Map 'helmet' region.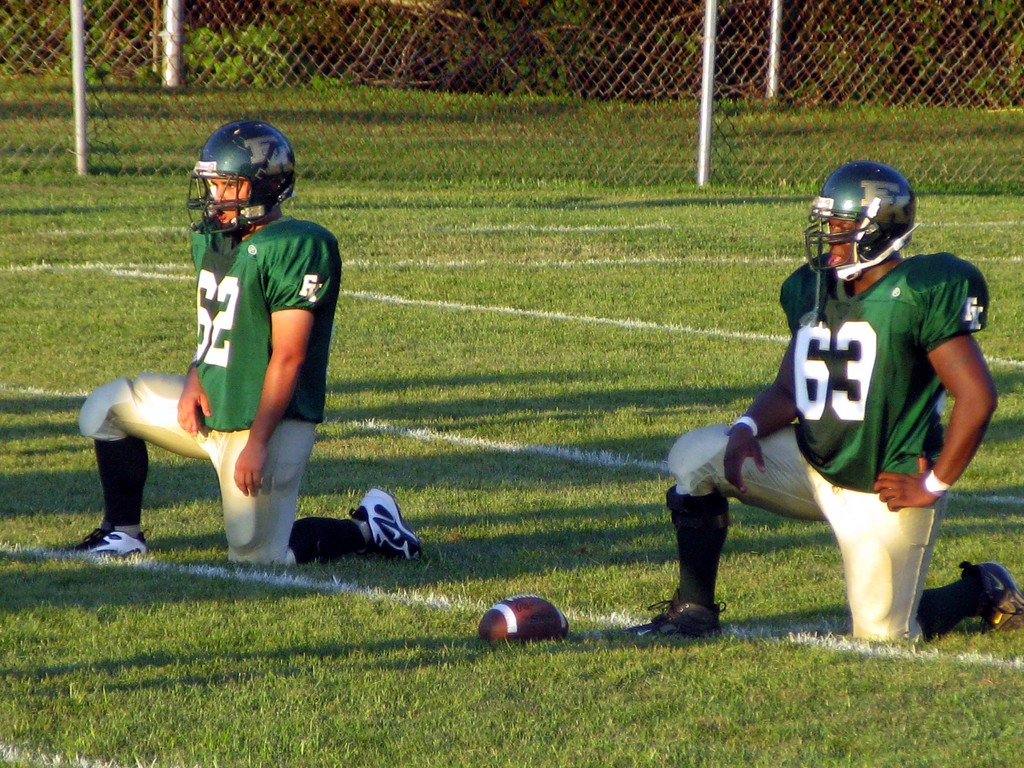
Mapped to x1=799, y1=161, x2=918, y2=284.
